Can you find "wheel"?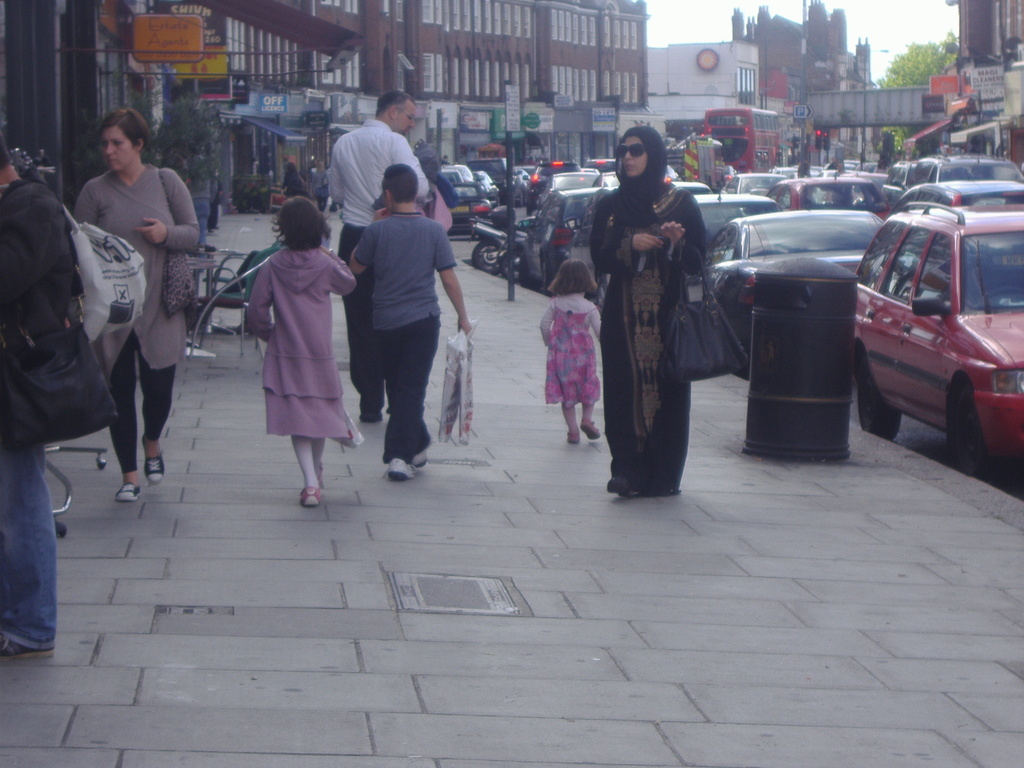
Yes, bounding box: (469, 237, 511, 273).
